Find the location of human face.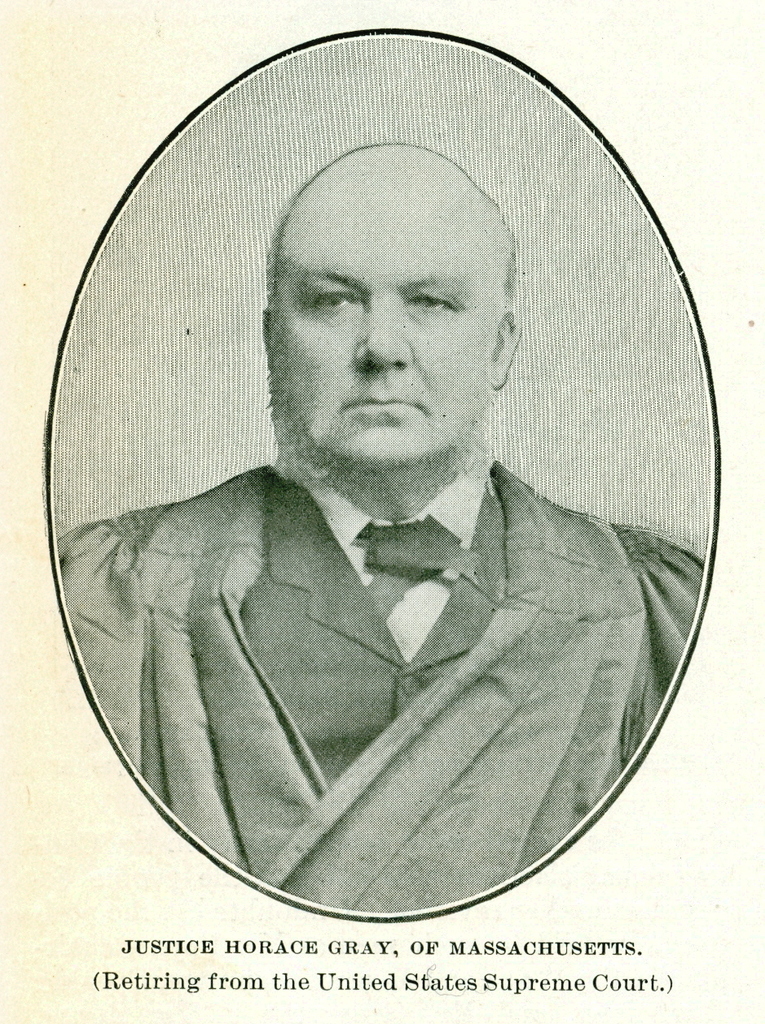
Location: crop(270, 176, 490, 466).
